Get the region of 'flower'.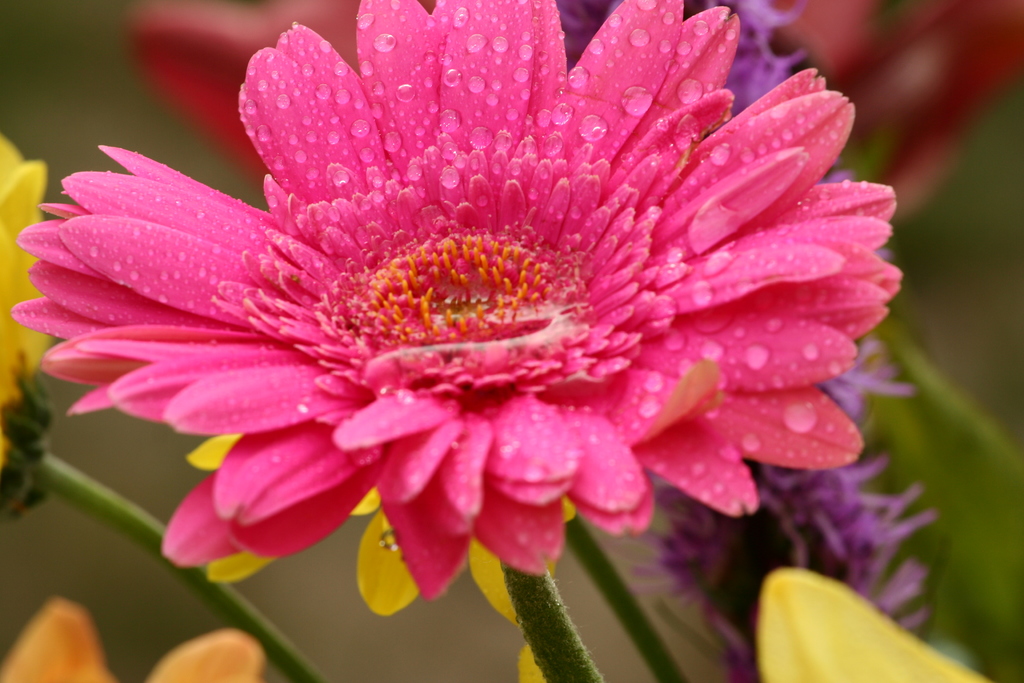
[x1=612, y1=448, x2=940, y2=682].
